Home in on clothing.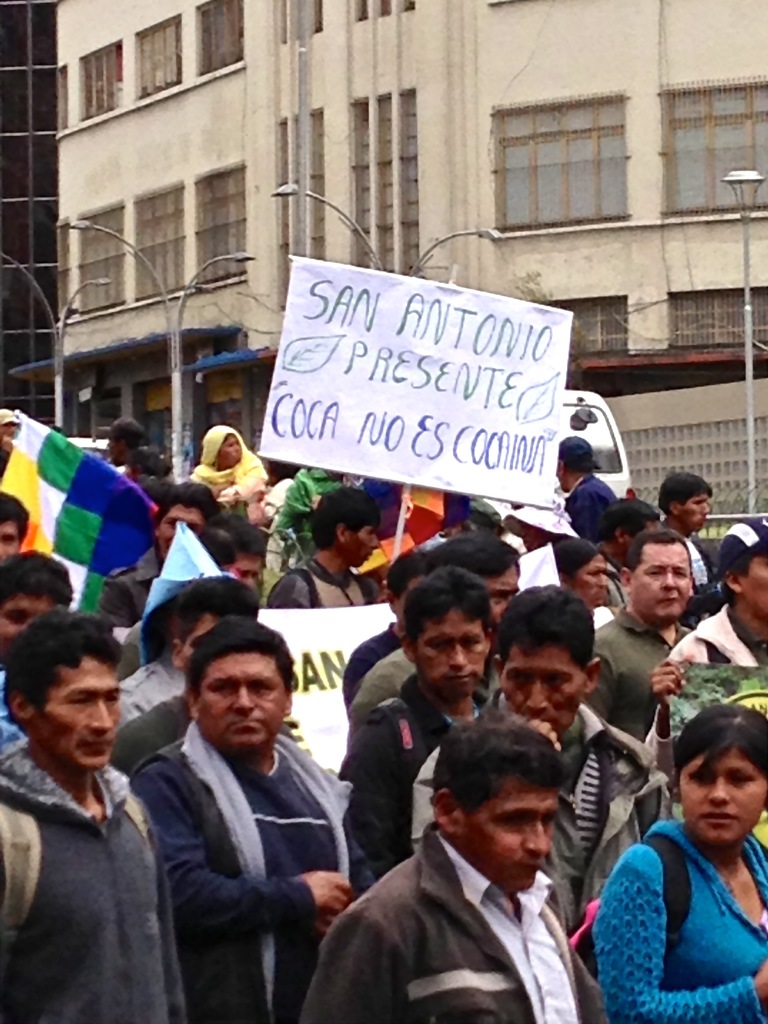
Homed in at rect(124, 729, 367, 1023).
